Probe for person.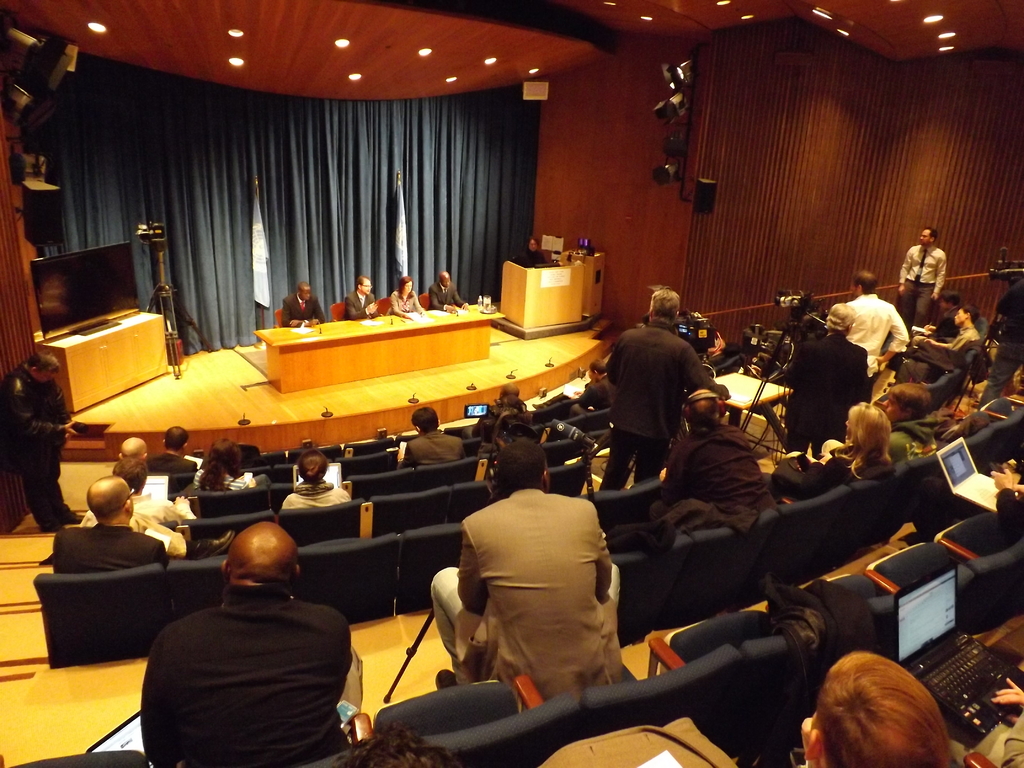
Probe result: <region>195, 440, 270, 492</region>.
